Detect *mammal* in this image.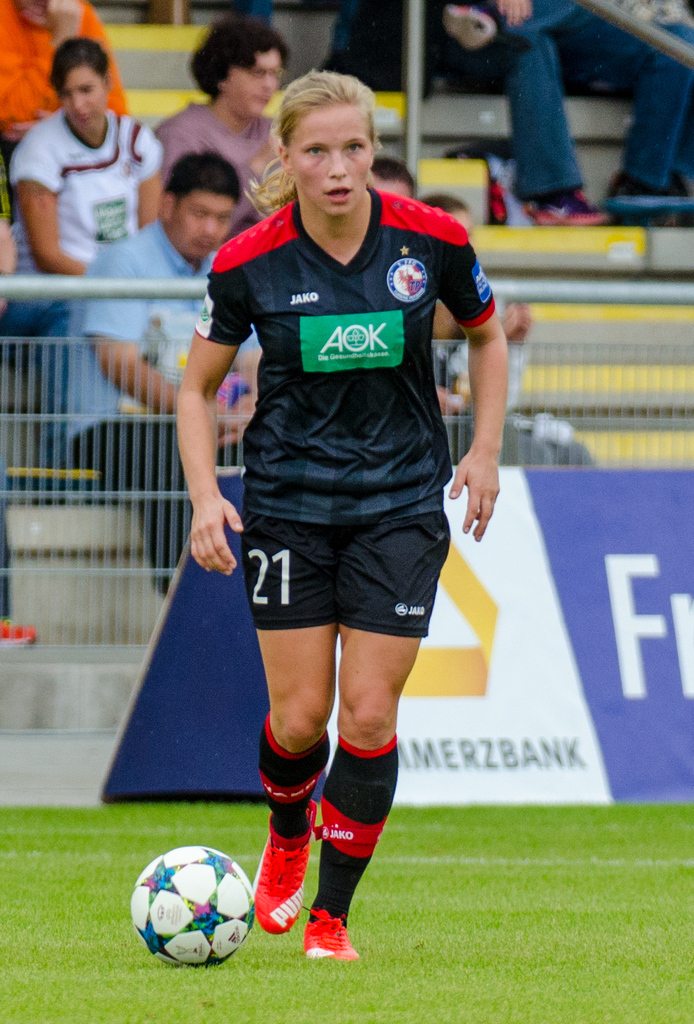
Detection: box(407, 186, 536, 426).
